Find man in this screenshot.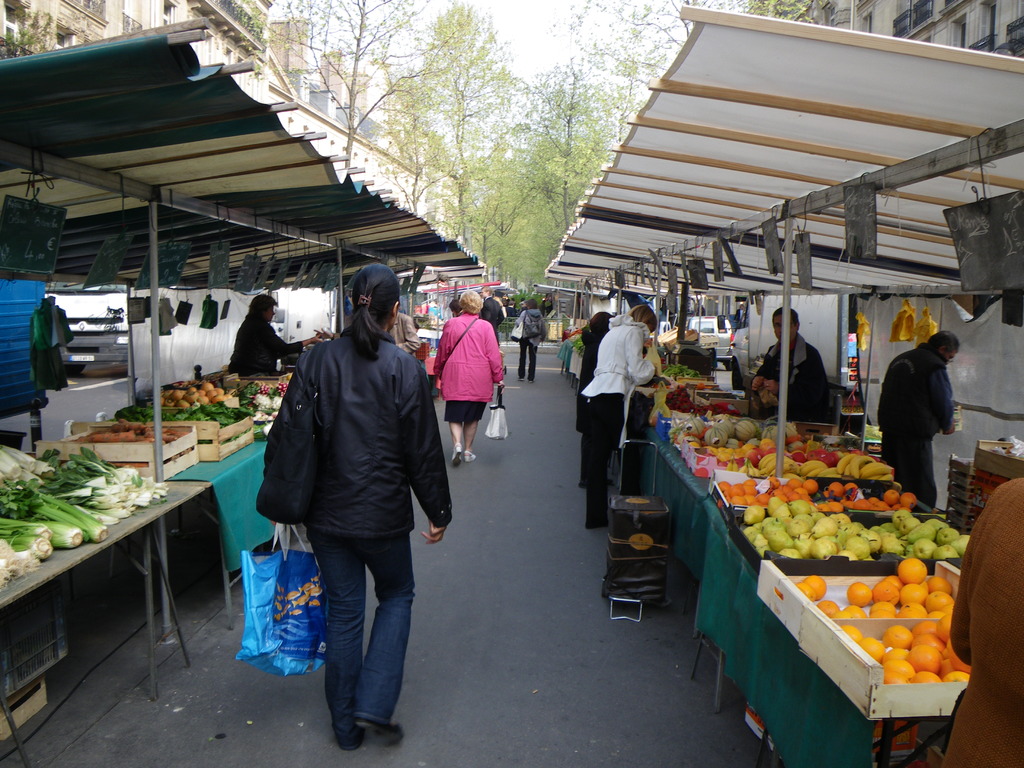
The bounding box for man is box=[749, 307, 830, 413].
